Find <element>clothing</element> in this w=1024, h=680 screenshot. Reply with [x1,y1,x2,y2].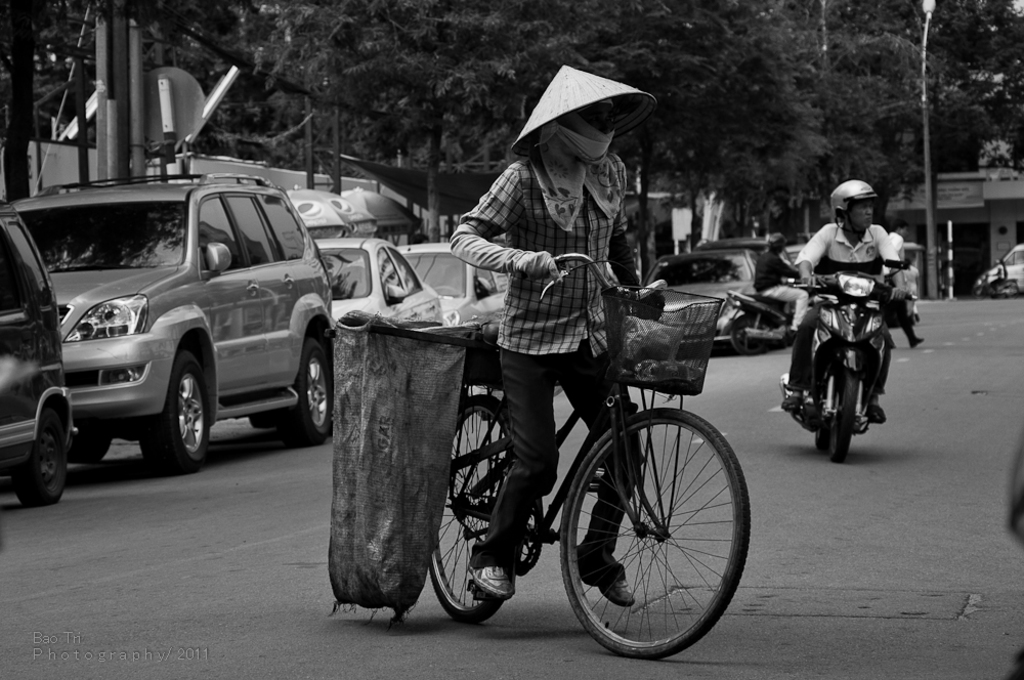
[799,218,896,386].
